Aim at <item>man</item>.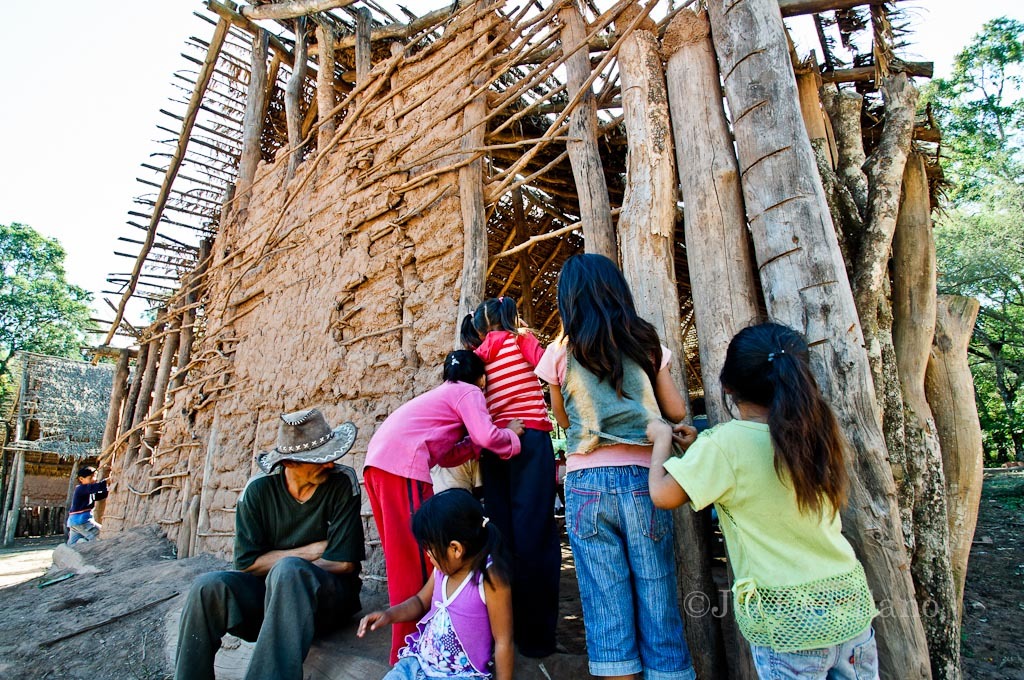
Aimed at bbox=(180, 417, 383, 678).
